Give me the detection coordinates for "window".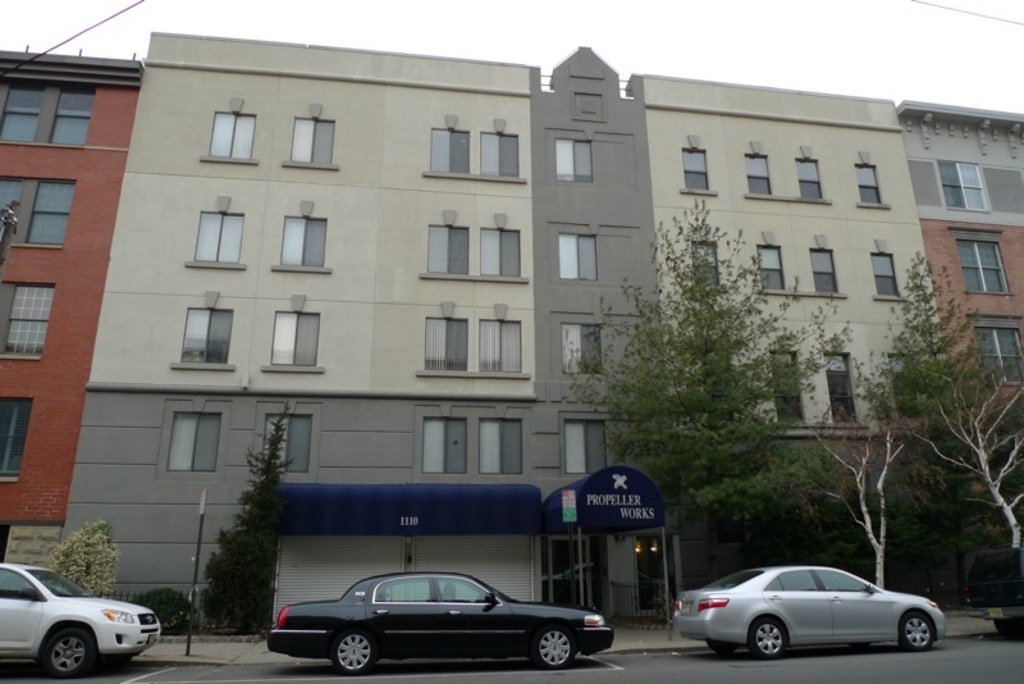
(429,127,468,172).
